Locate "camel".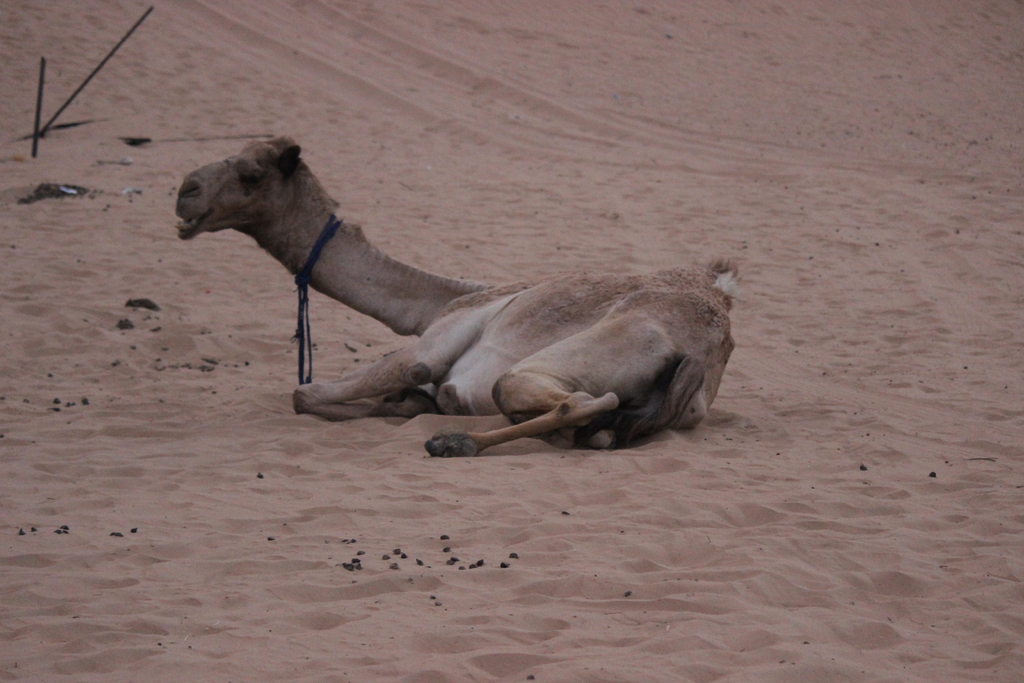
Bounding box: select_region(174, 135, 741, 459).
